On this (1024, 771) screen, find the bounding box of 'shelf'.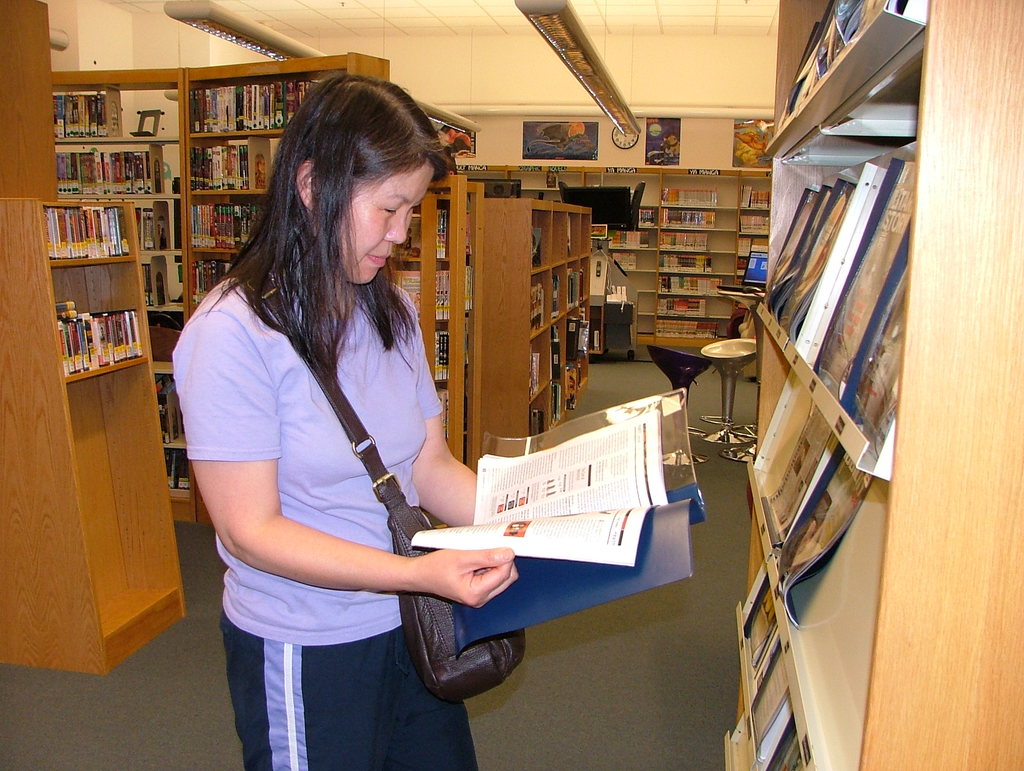
Bounding box: detection(0, 195, 189, 677).
